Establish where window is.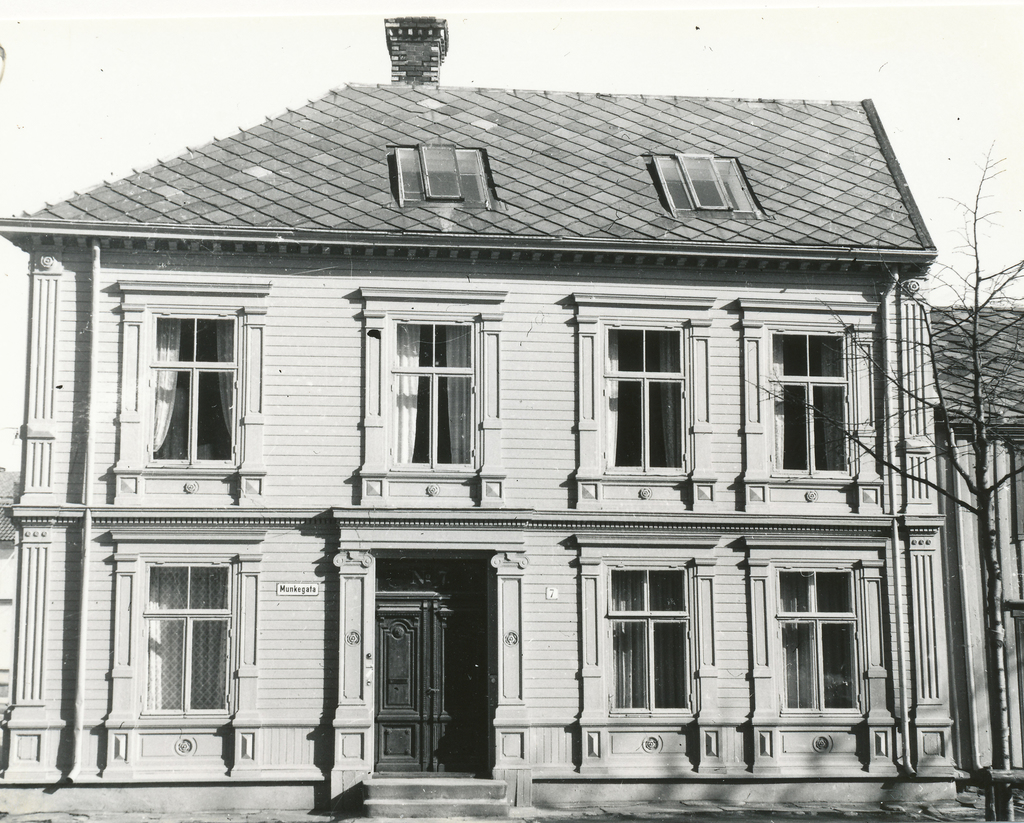
Established at (left=652, top=157, right=758, bottom=219).
